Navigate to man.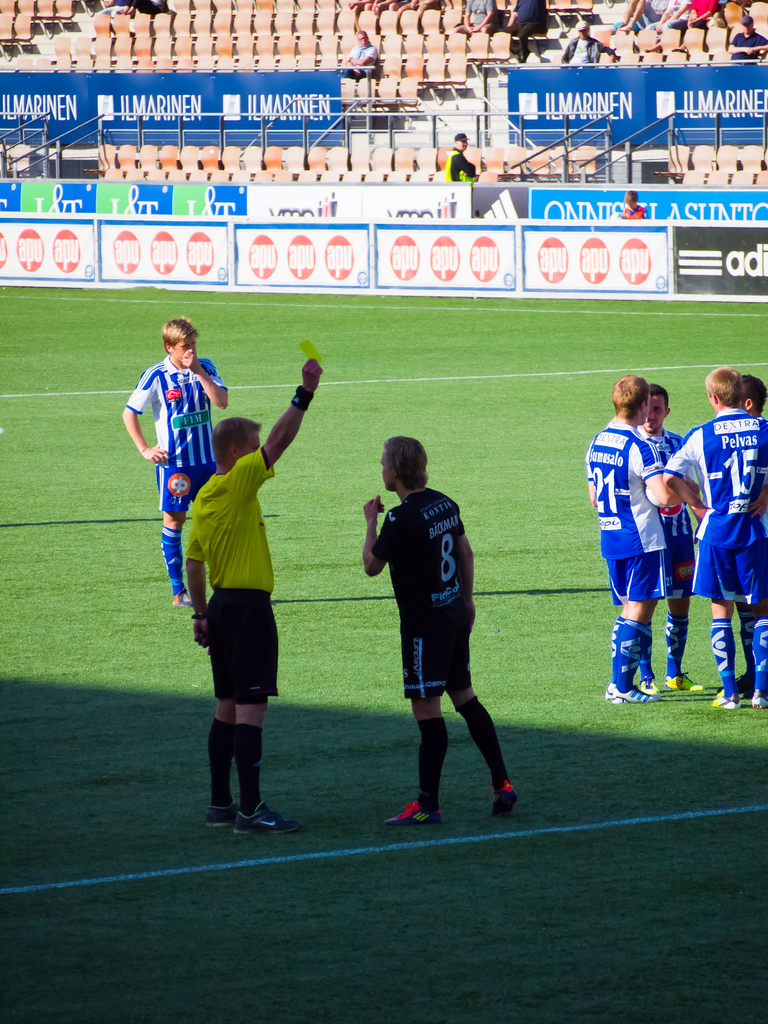
Navigation target: [x1=560, y1=23, x2=620, y2=70].
